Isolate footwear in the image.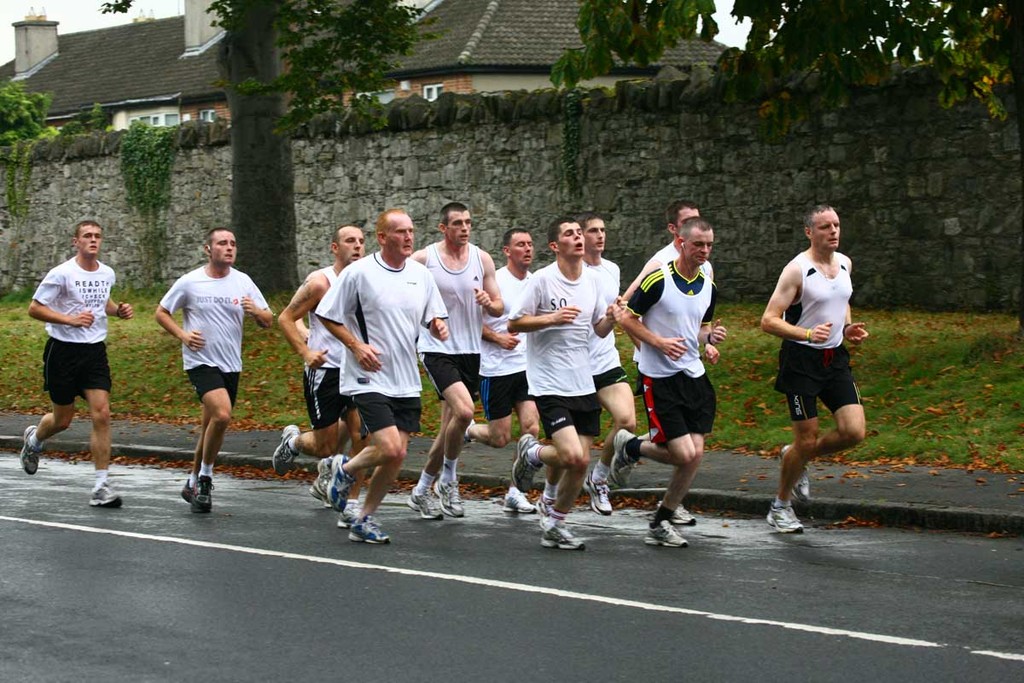
Isolated region: {"x1": 763, "y1": 499, "x2": 805, "y2": 535}.
